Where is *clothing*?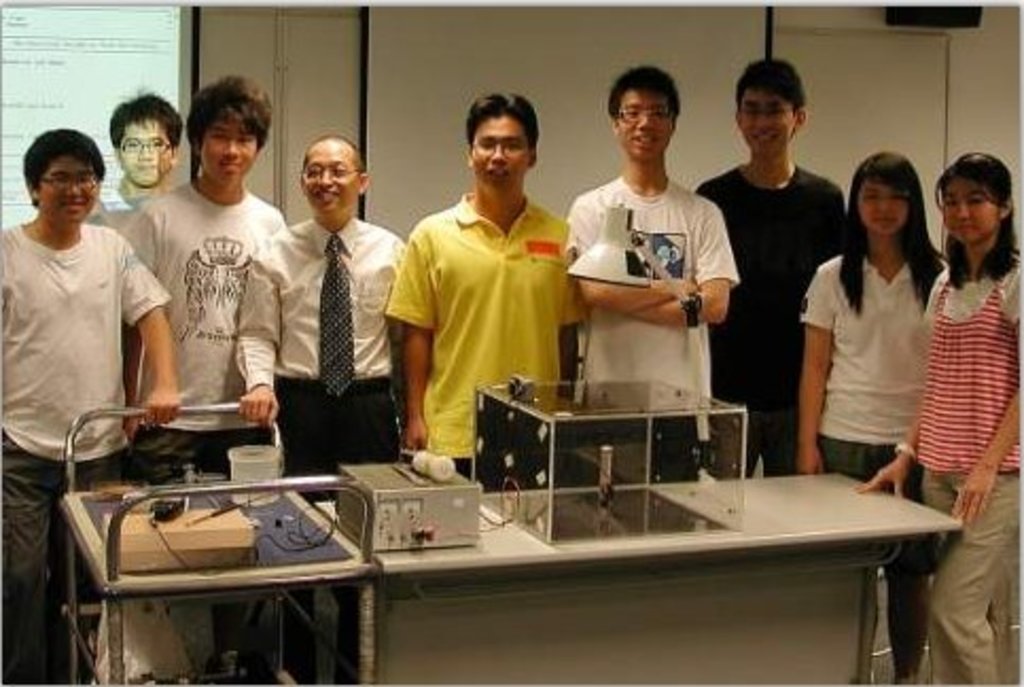
<region>698, 161, 846, 473</region>.
